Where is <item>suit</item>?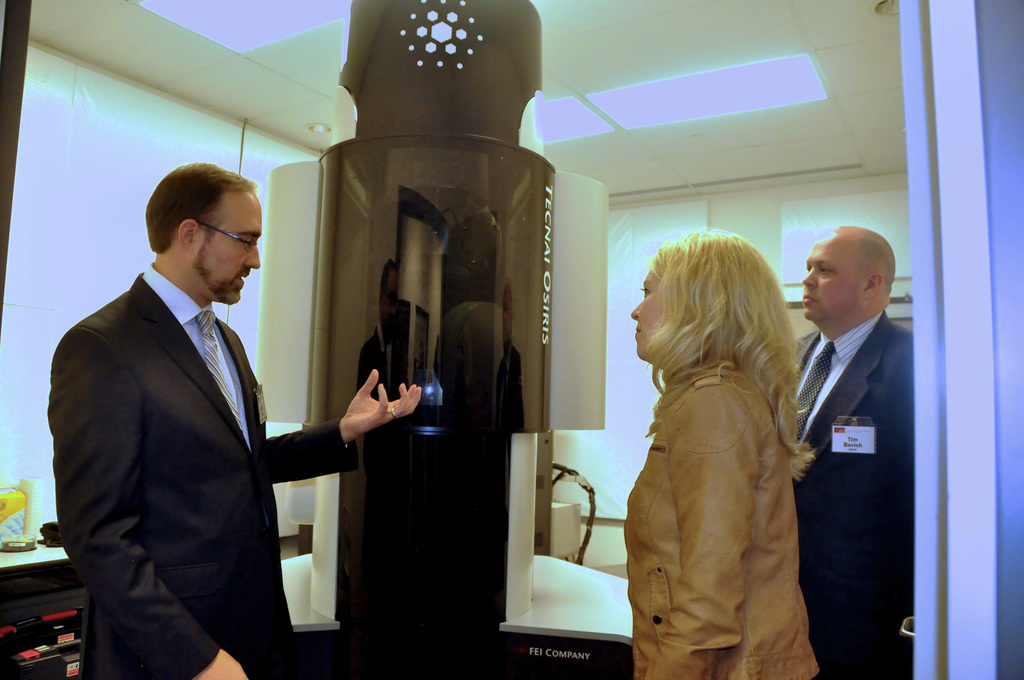
region(58, 264, 353, 677).
